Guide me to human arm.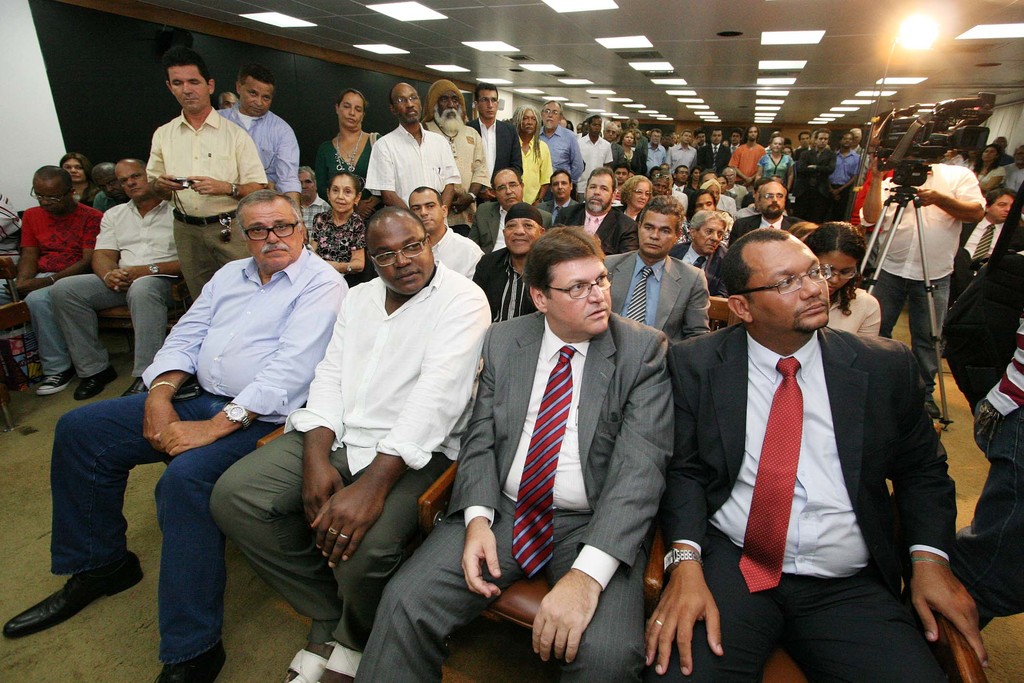
Guidance: (855, 300, 880, 340).
